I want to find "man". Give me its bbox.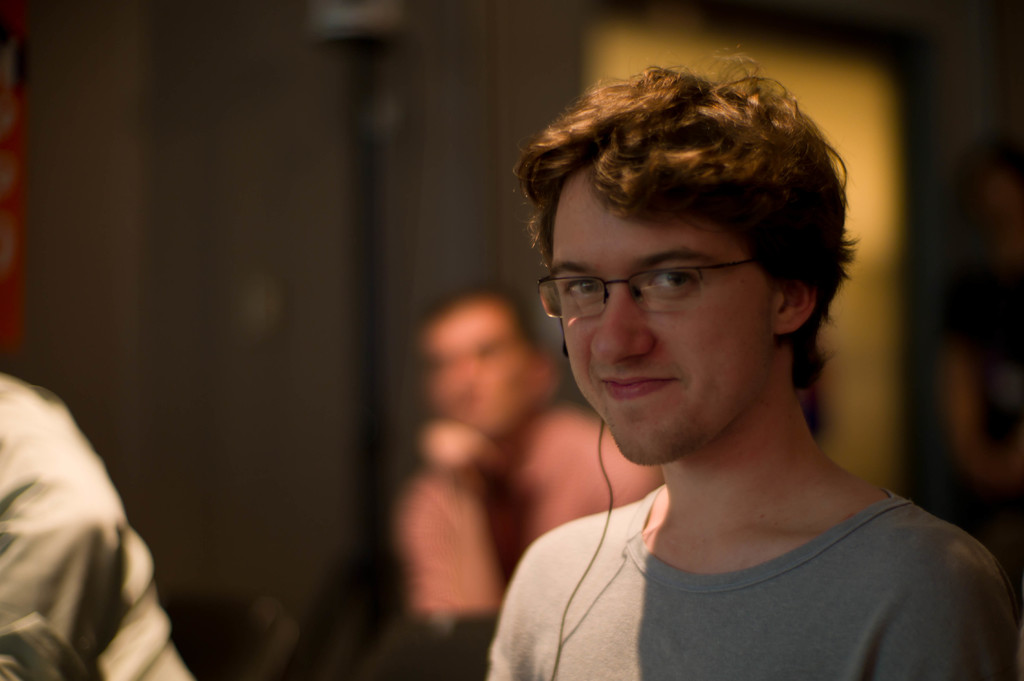
pyautogui.locateOnScreen(426, 58, 1022, 665).
